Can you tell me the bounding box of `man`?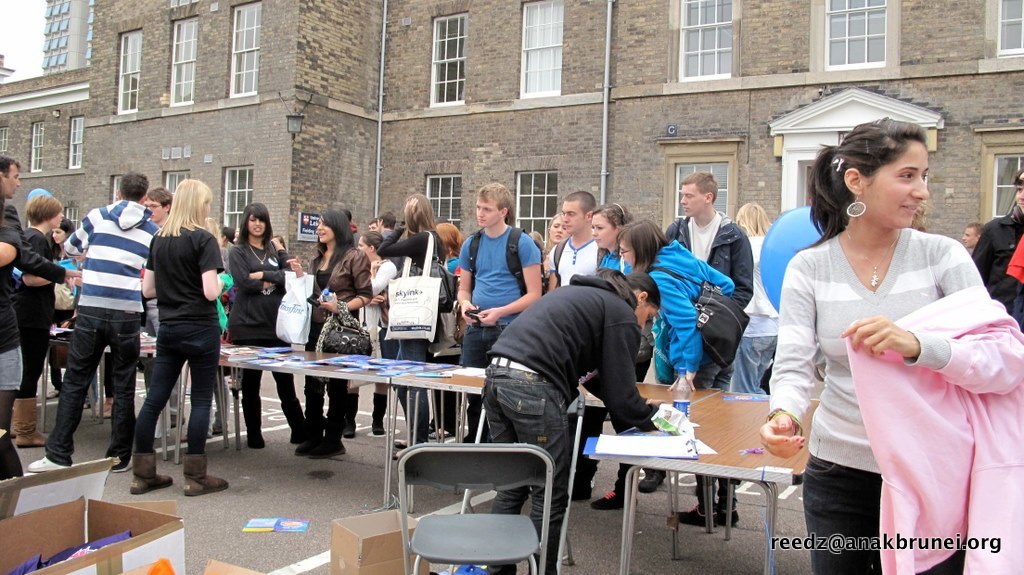
l=377, t=211, r=390, b=234.
